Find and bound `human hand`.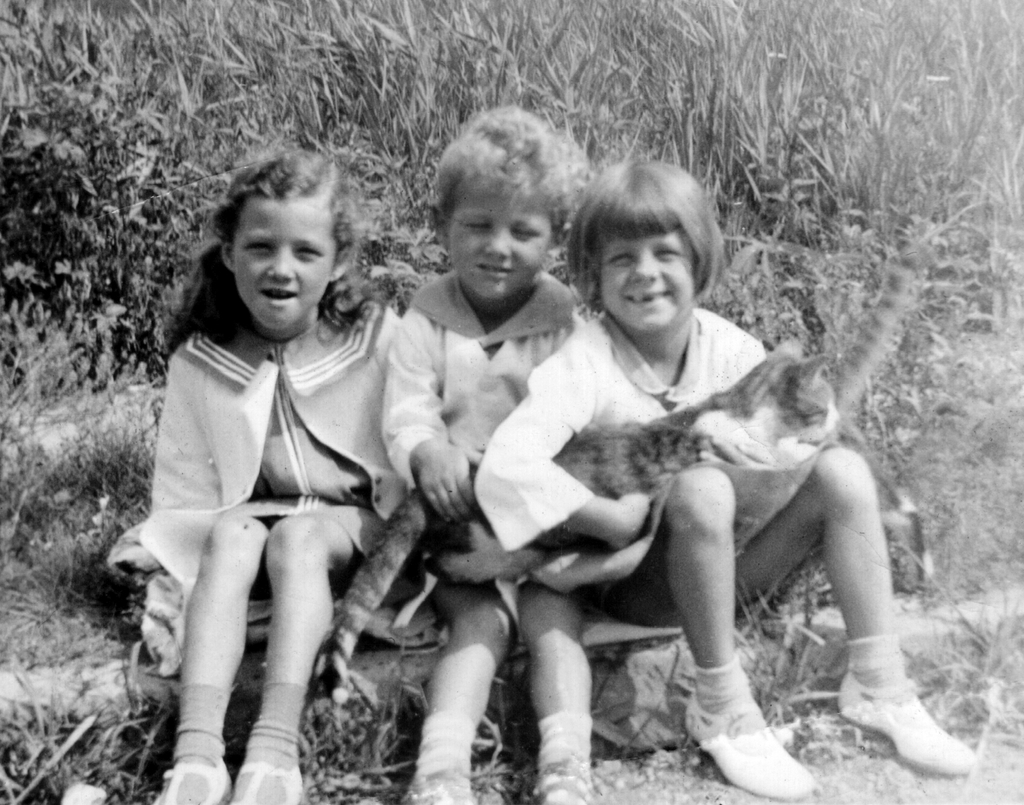
Bound: 689/430/790/466.
